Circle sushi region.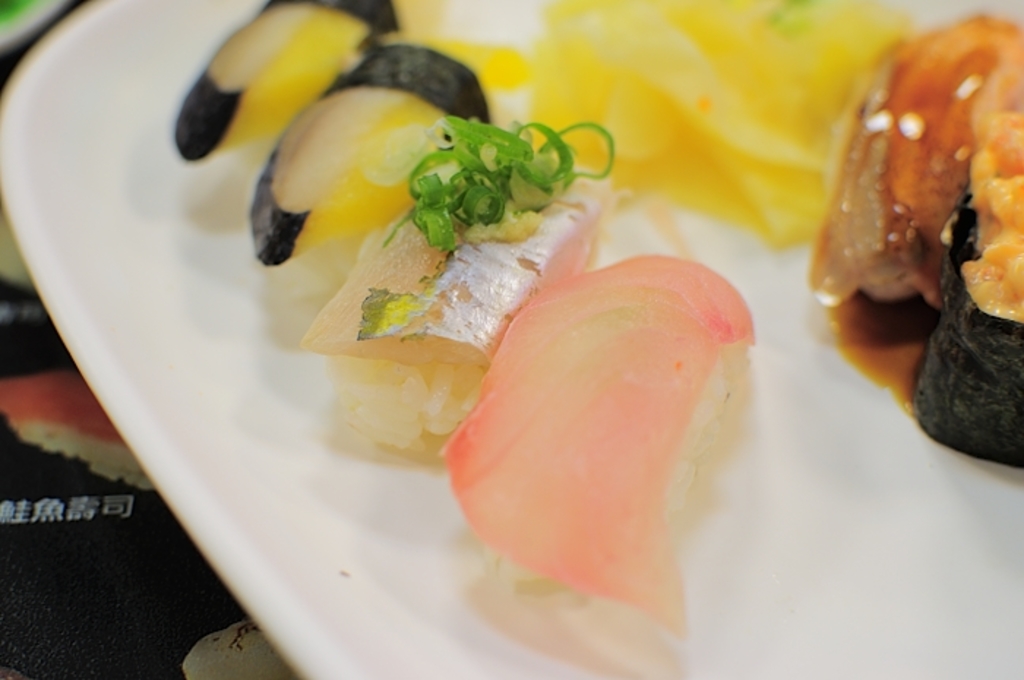
Region: bbox=[453, 263, 755, 600].
